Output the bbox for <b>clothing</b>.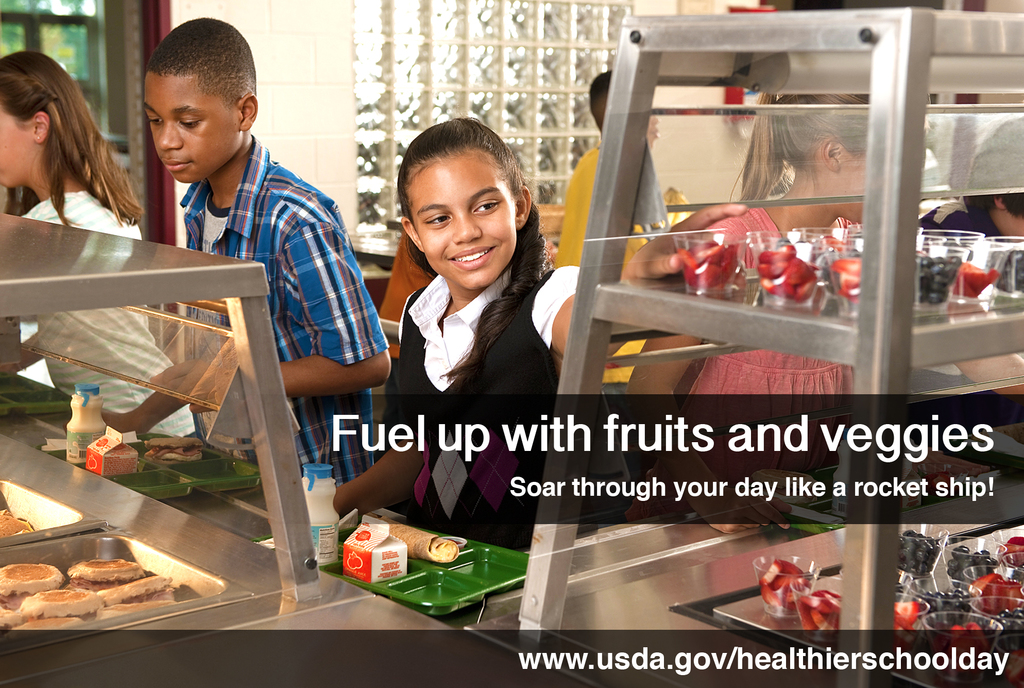
l=386, t=266, r=583, b=544.
